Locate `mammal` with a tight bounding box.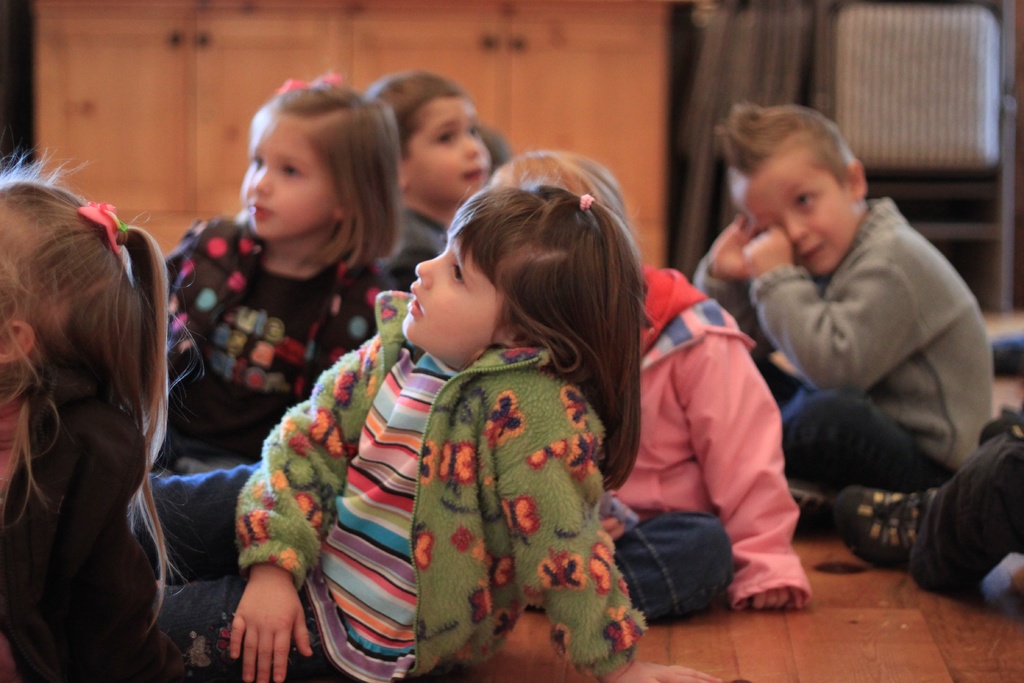
(157, 75, 405, 475).
